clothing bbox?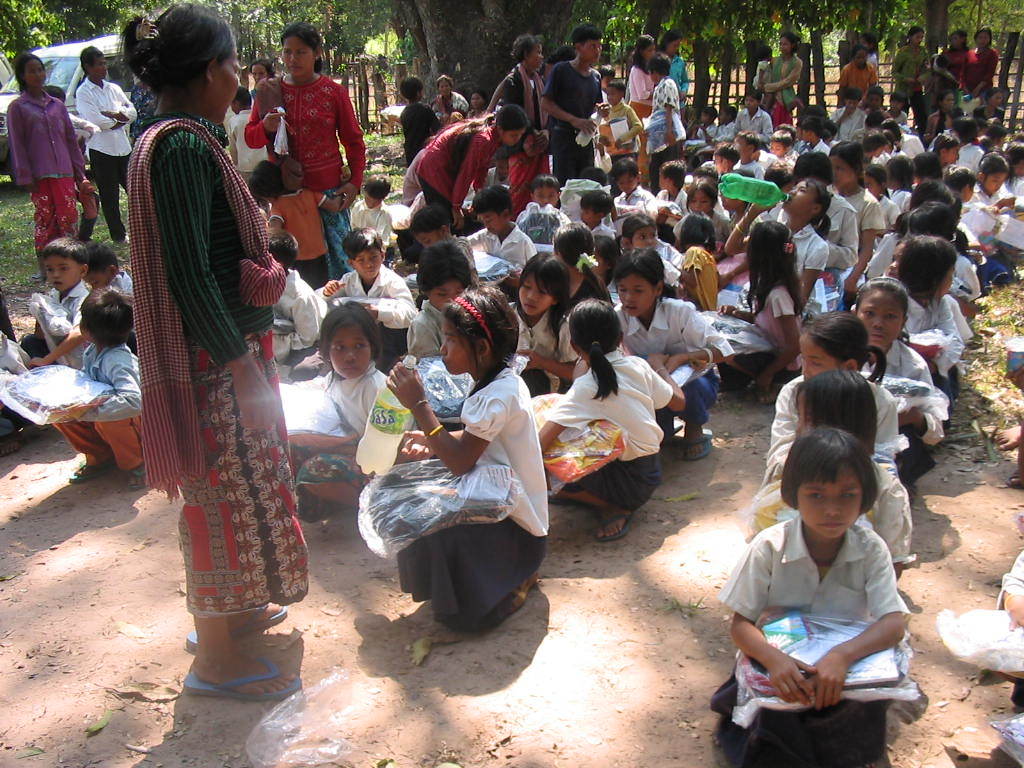
(left=74, top=80, right=140, bottom=233)
